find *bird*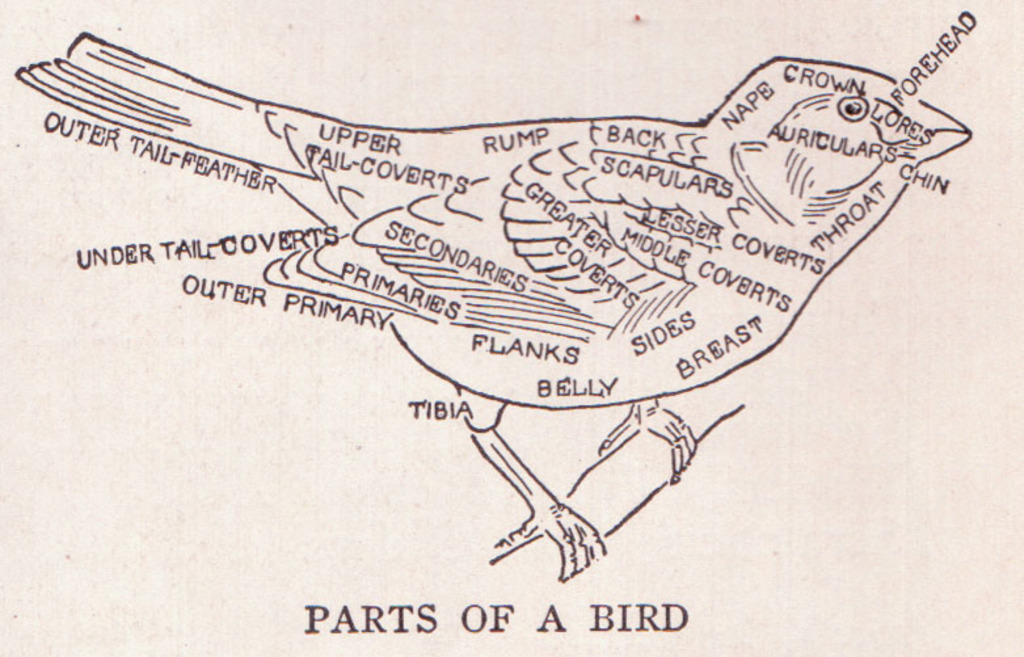
[3,38,979,585]
